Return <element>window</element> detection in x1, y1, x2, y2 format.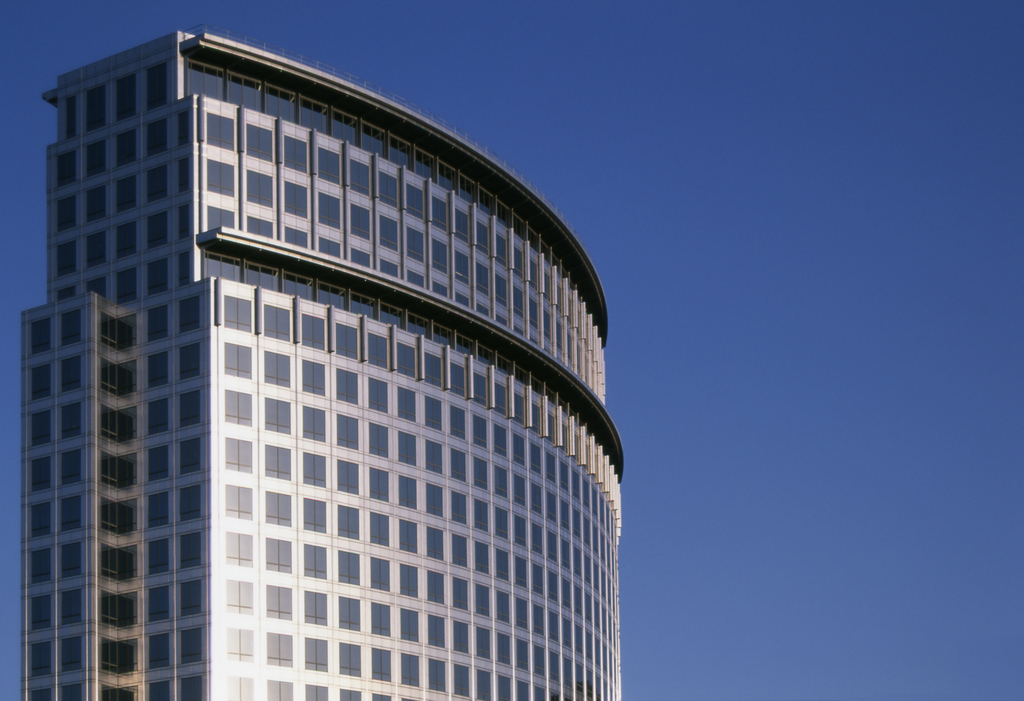
307, 543, 331, 581.
